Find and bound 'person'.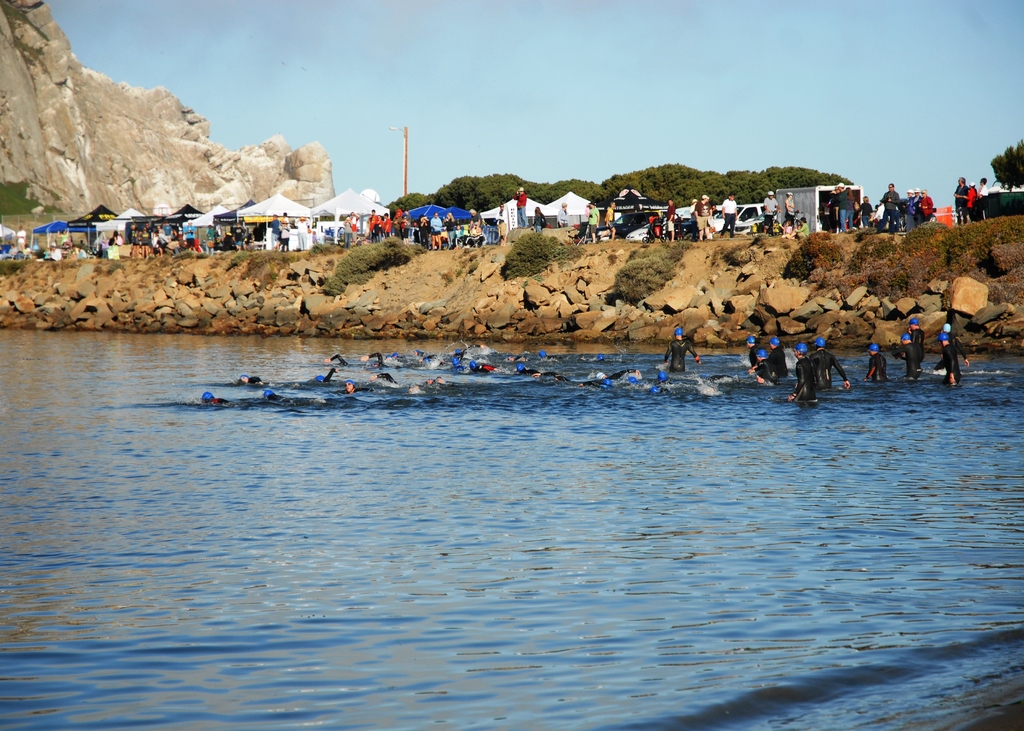
Bound: bbox=(806, 335, 860, 384).
